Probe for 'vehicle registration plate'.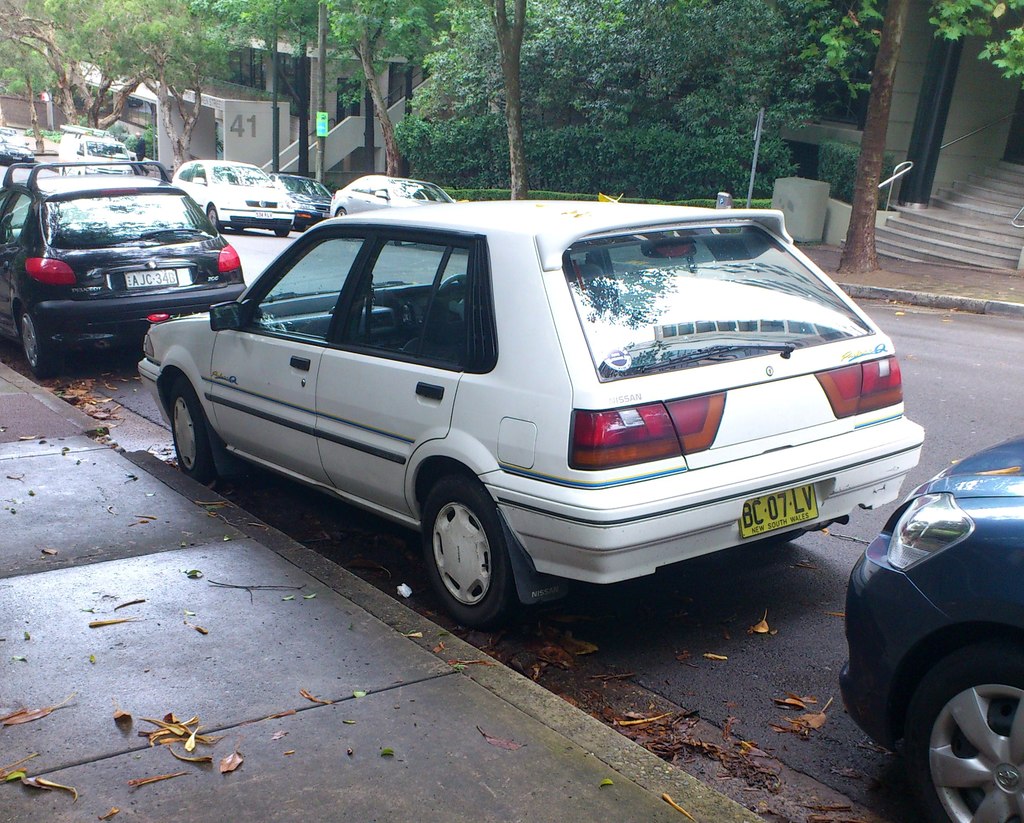
Probe result: <bbox>741, 482, 819, 539</bbox>.
